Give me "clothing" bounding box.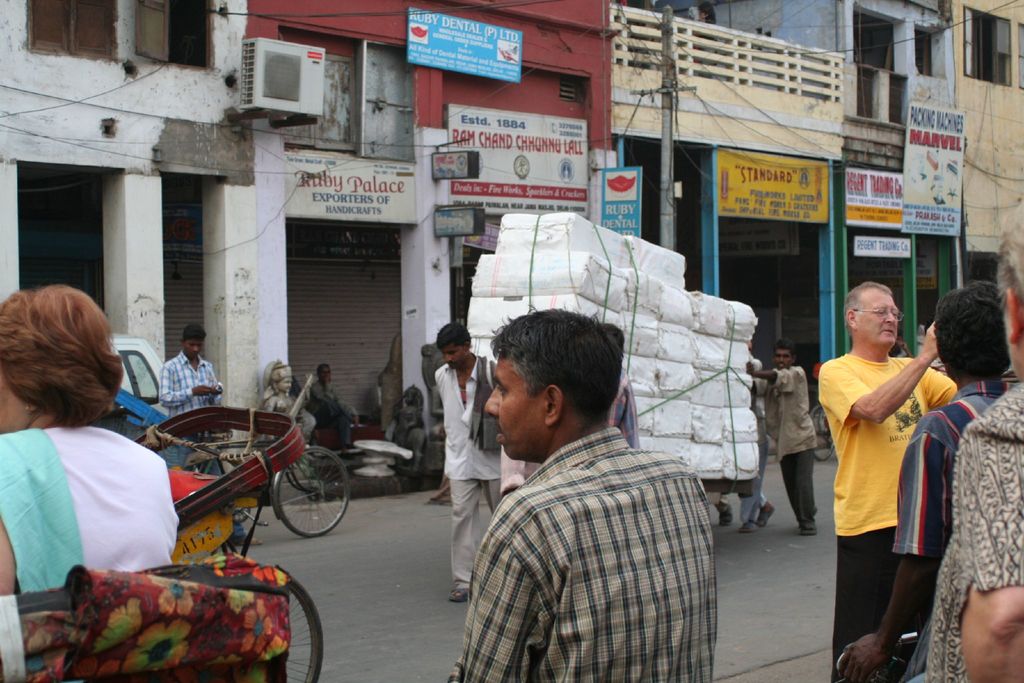
(x1=807, y1=348, x2=958, y2=682).
